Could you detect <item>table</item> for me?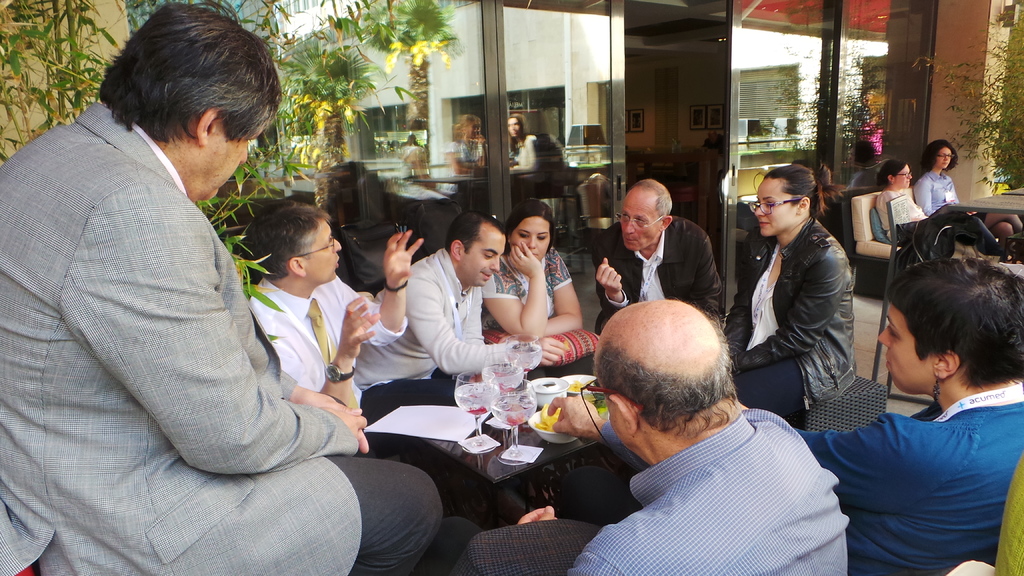
Detection result: box=[932, 177, 1023, 261].
